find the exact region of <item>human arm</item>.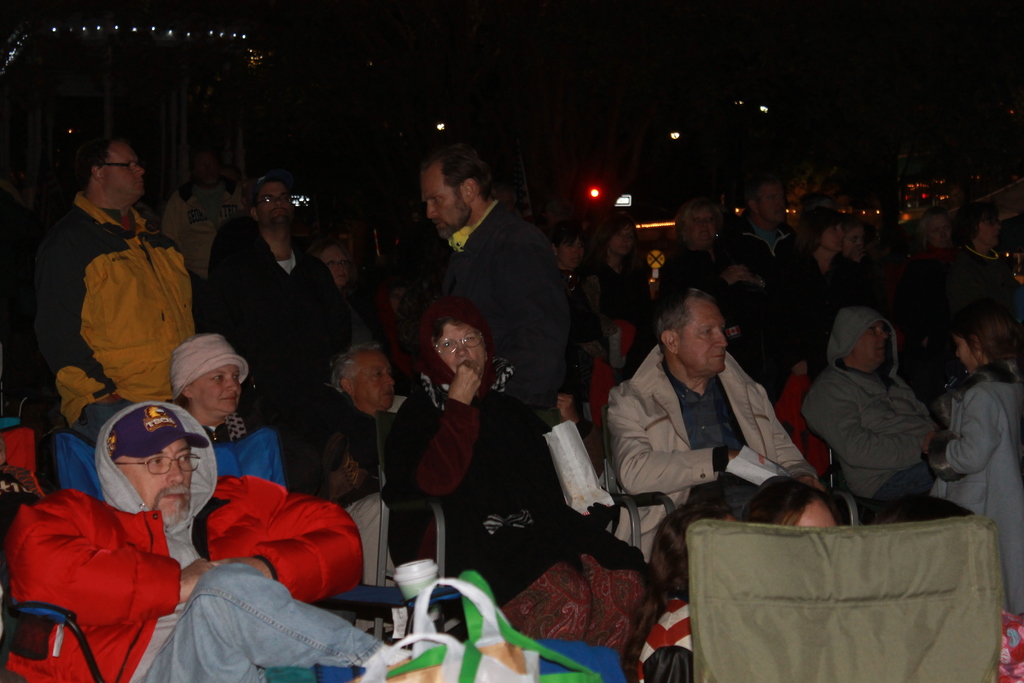
Exact region: [499,227,573,412].
